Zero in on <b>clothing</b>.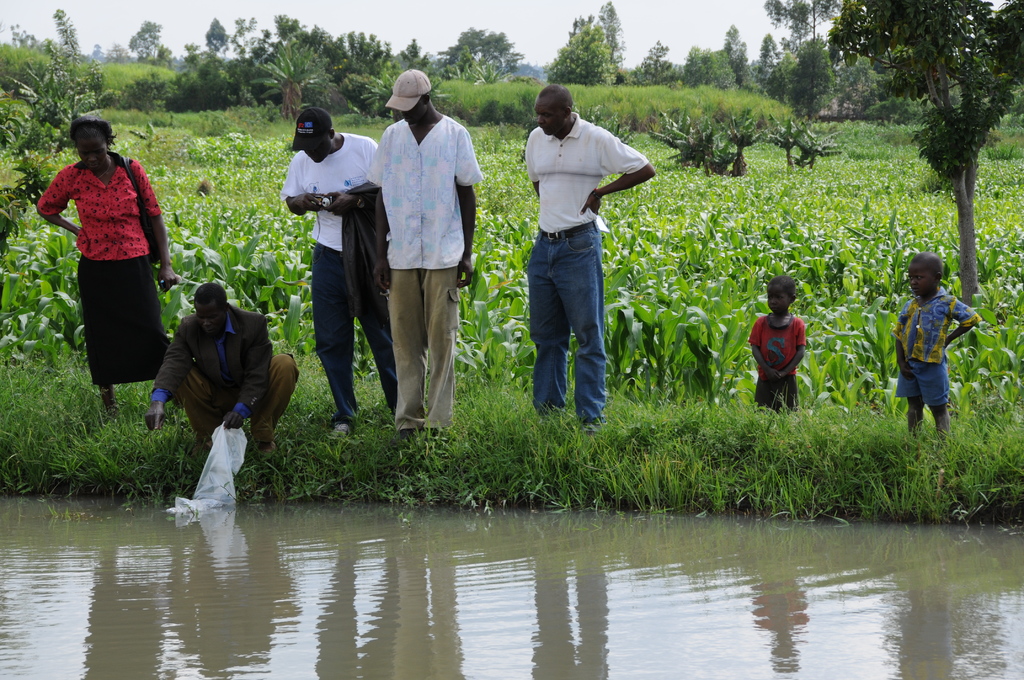
Zeroed in: [x1=40, y1=154, x2=172, y2=390].
